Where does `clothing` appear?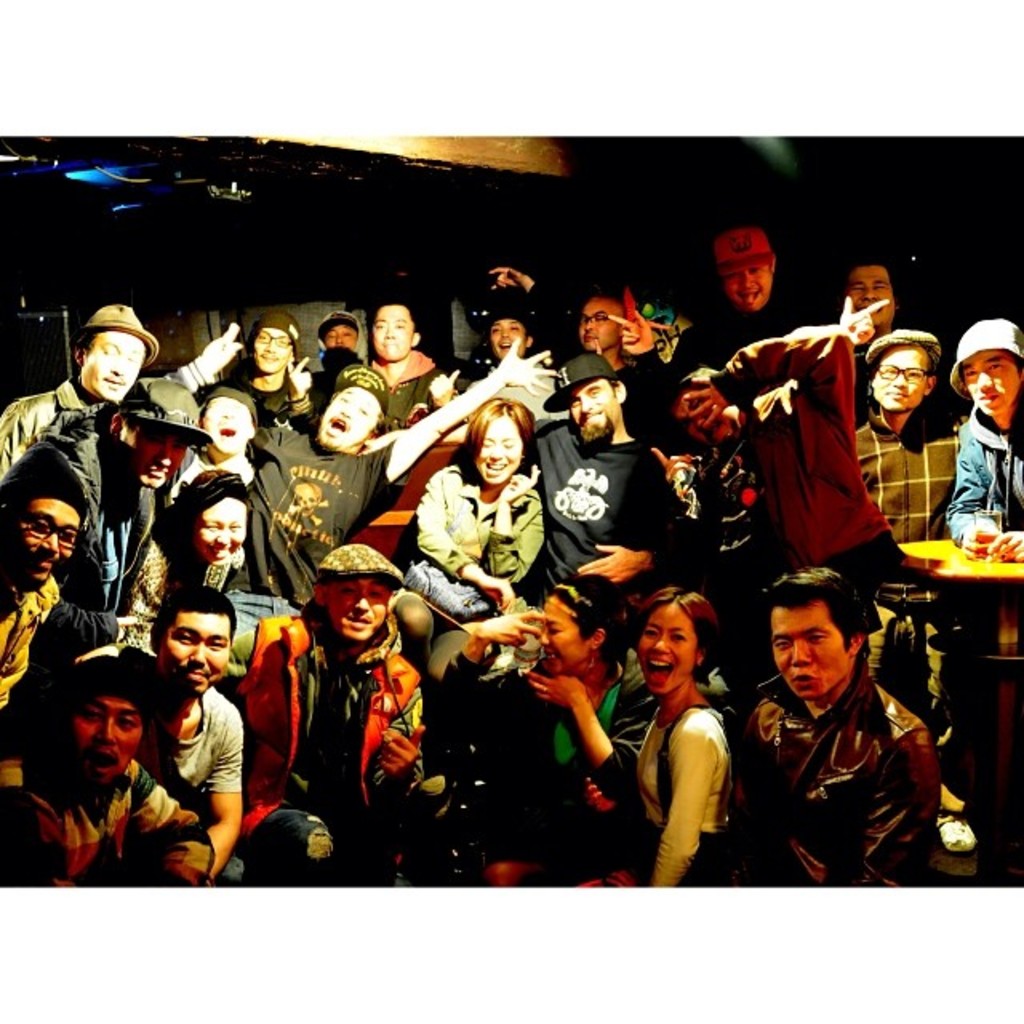
Appears at region(741, 619, 970, 880).
